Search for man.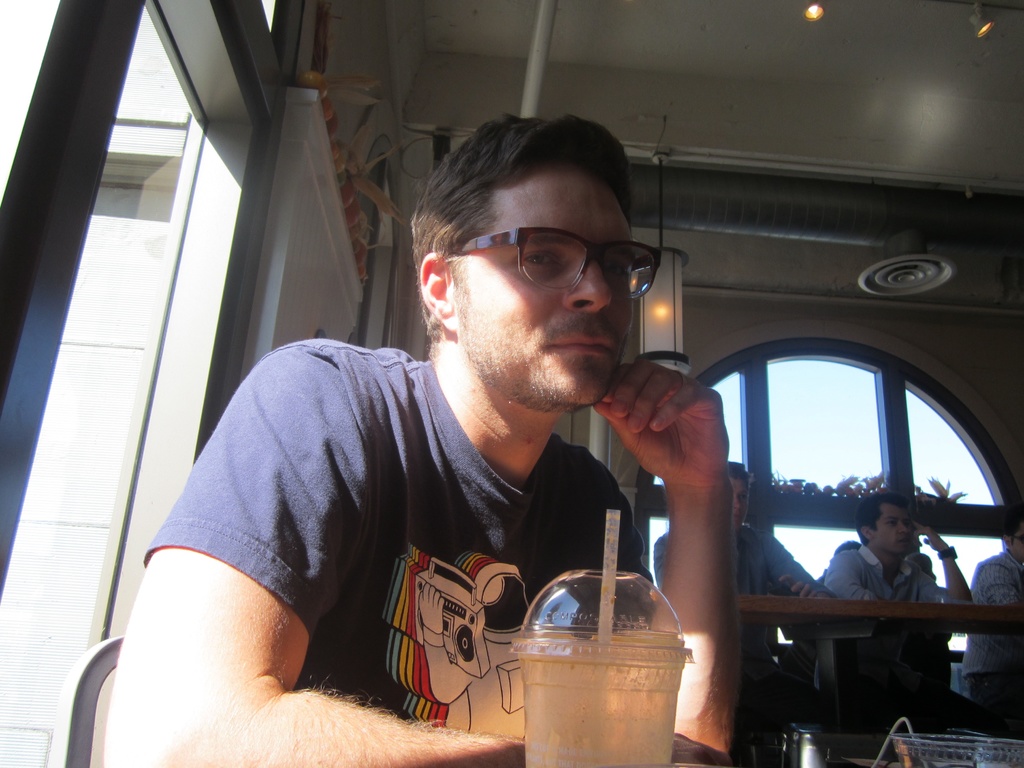
Found at left=816, top=485, right=979, bottom=737.
